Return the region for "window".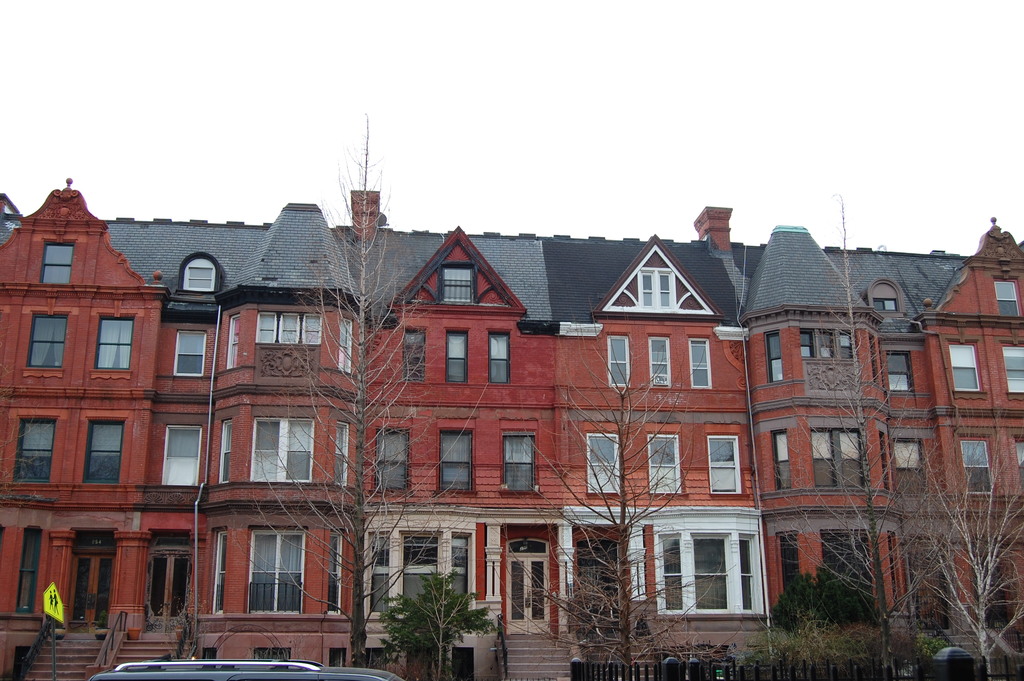
[left=950, top=343, right=980, bottom=387].
